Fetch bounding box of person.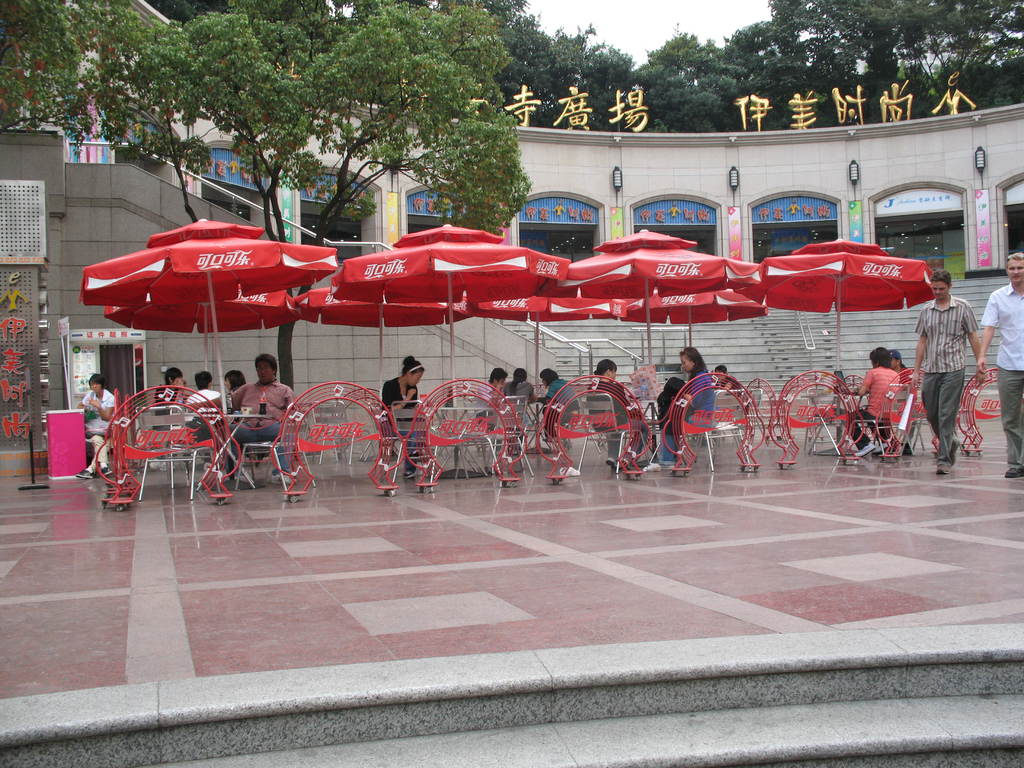
Bbox: 475, 367, 508, 431.
